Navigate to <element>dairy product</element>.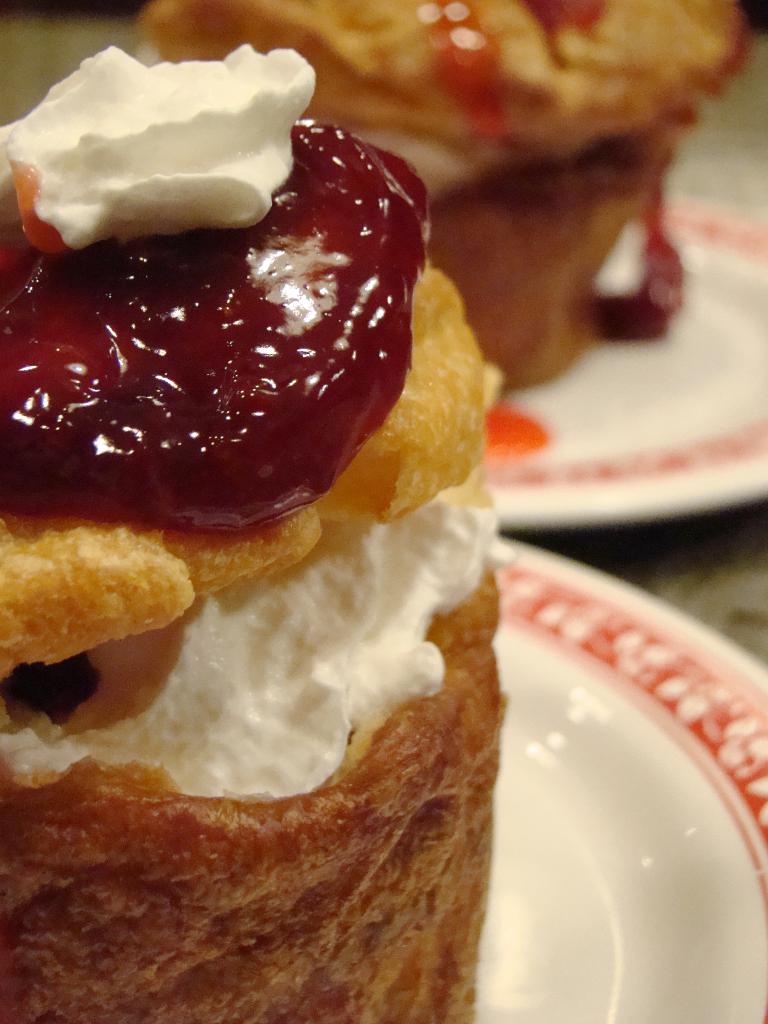
Navigation target: crop(9, 40, 317, 250).
